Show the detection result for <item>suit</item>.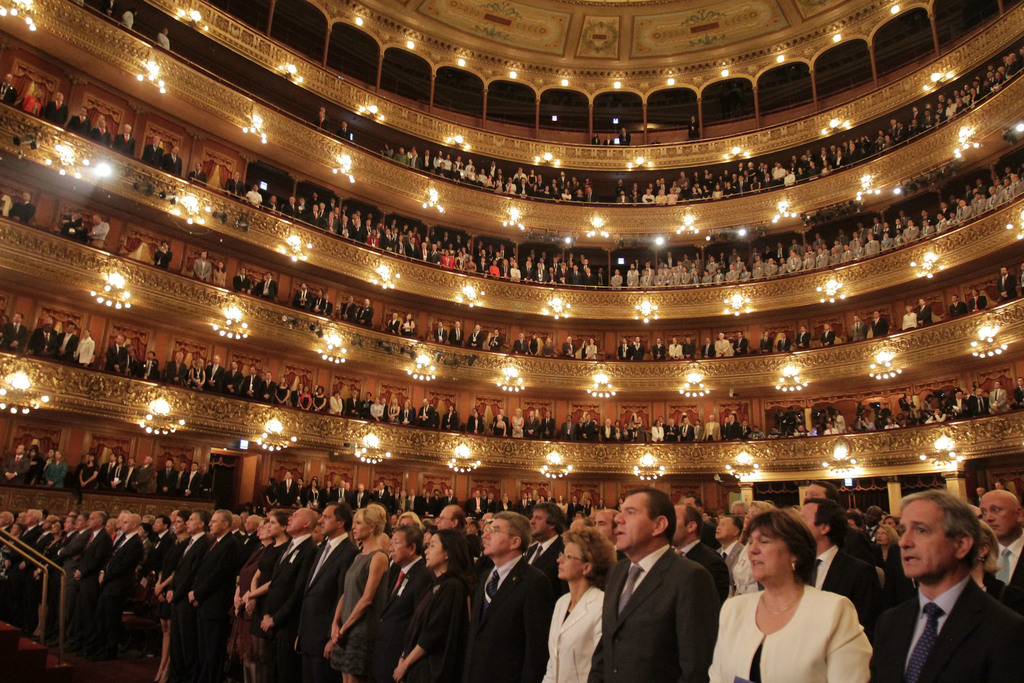
bbox(449, 325, 464, 345).
